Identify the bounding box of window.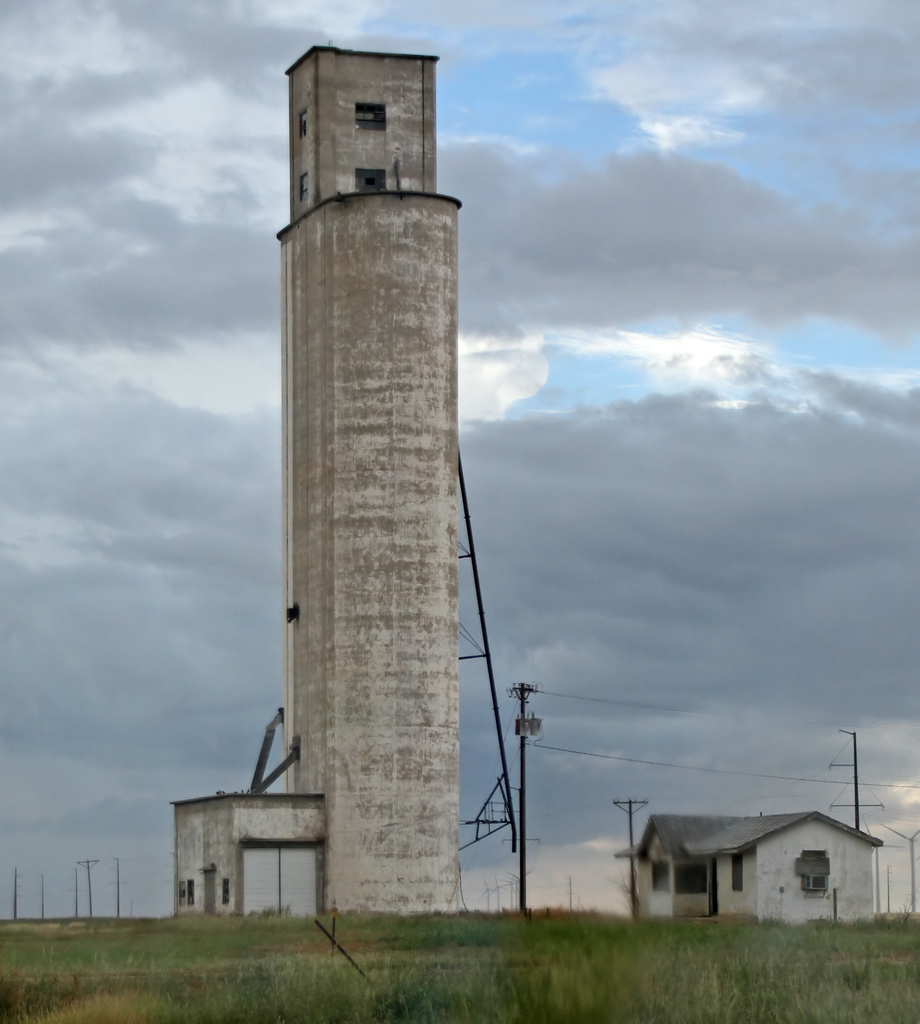
BBox(187, 879, 196, 906).
